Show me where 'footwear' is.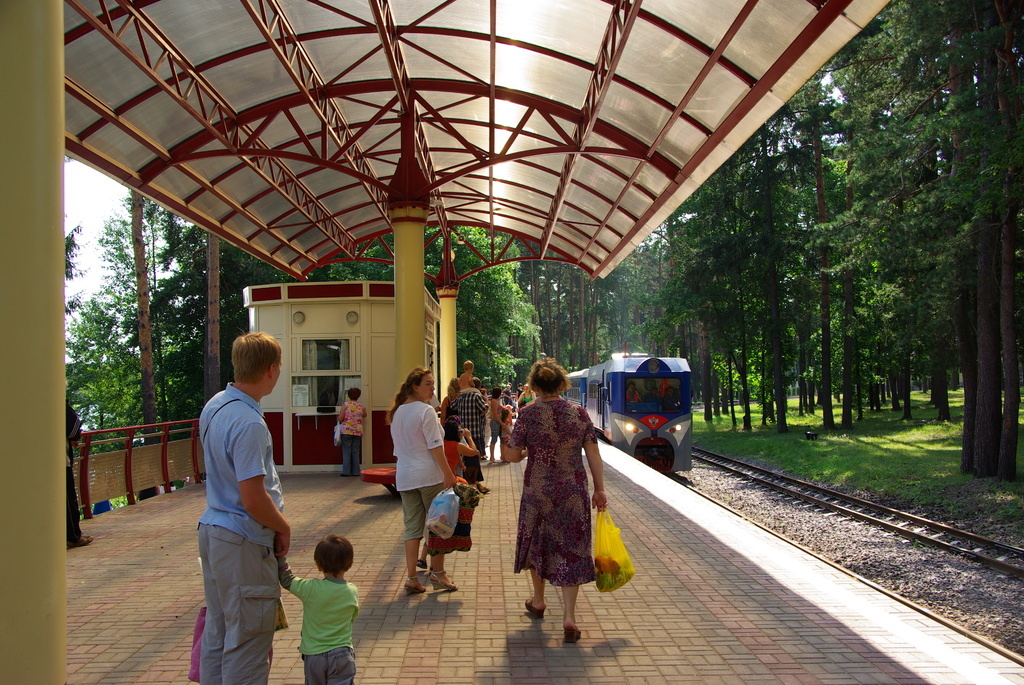
'footwear' is at box=[521, 594, 545, 615].
